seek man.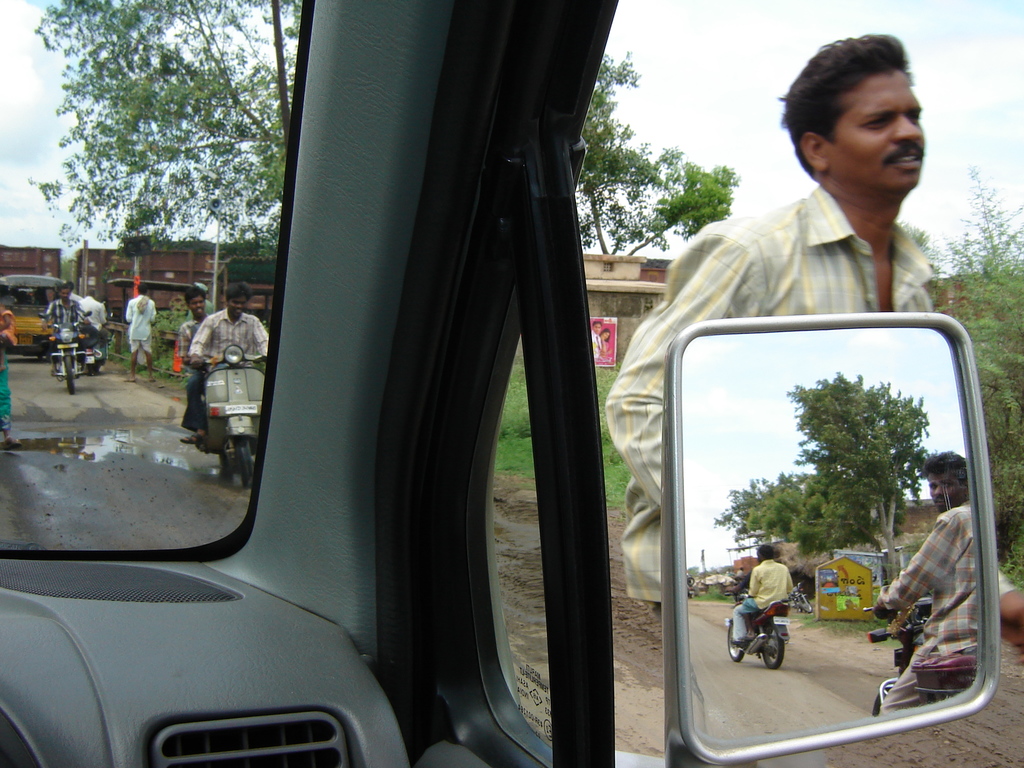
box(188, 281, 276, 445).
